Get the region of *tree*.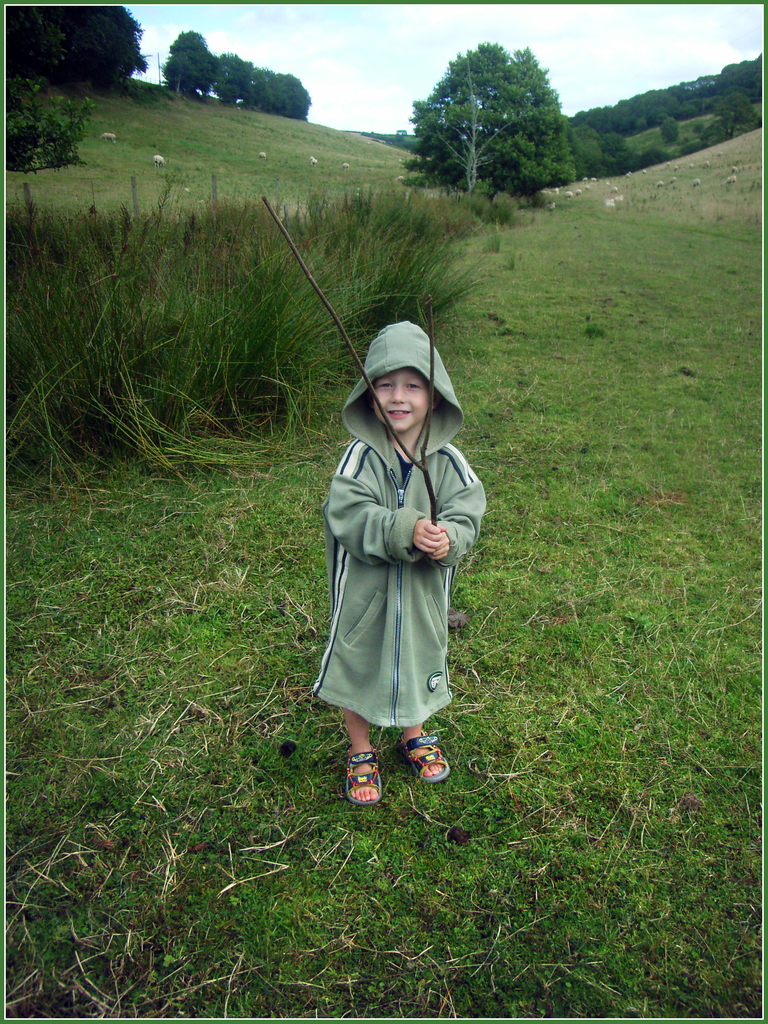
select_region(660, 109, 678, 147).
